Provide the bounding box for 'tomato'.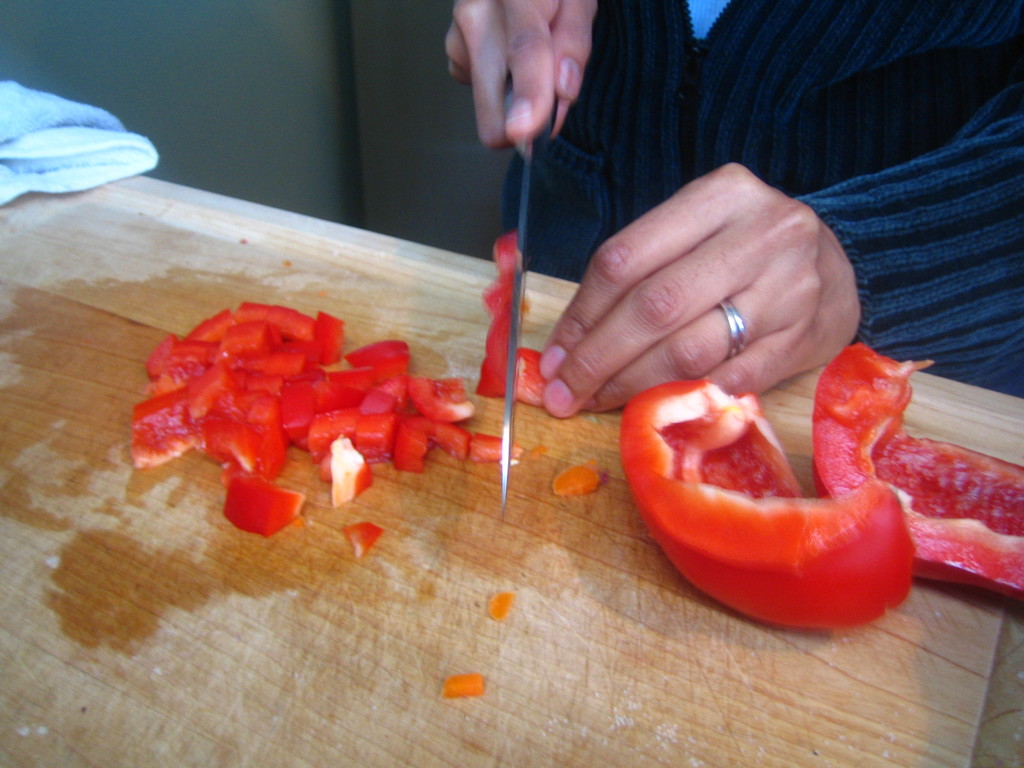
rect(514, 346, 546, 410).
